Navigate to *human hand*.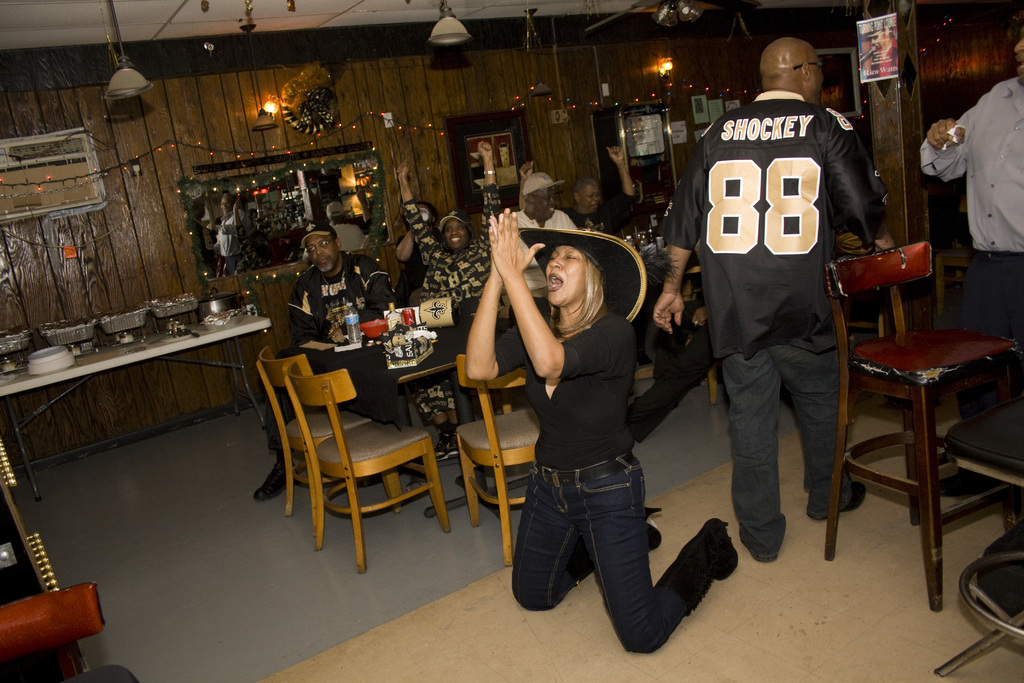
Navigation target: bbox=[484, 214, 502, 278].
